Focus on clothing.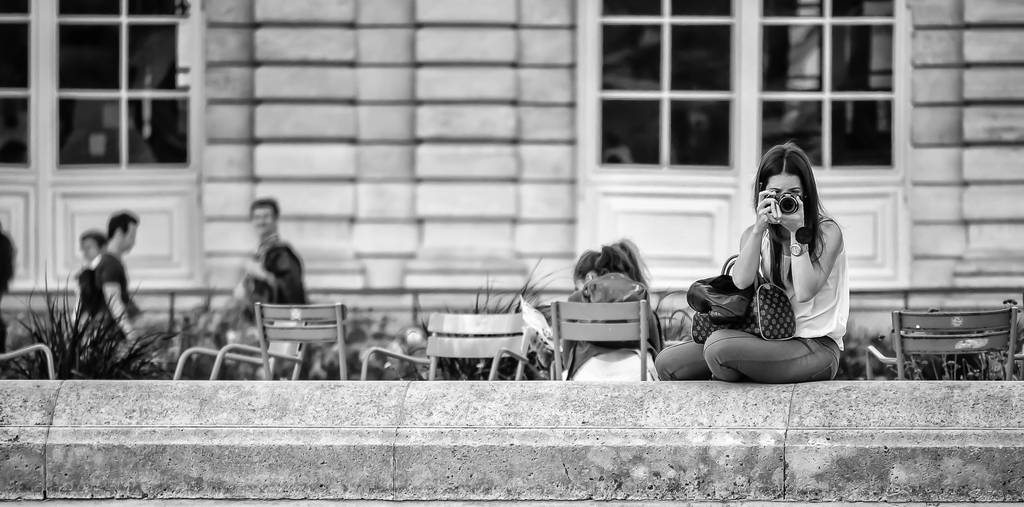
Focused at 547/269/664/386.
